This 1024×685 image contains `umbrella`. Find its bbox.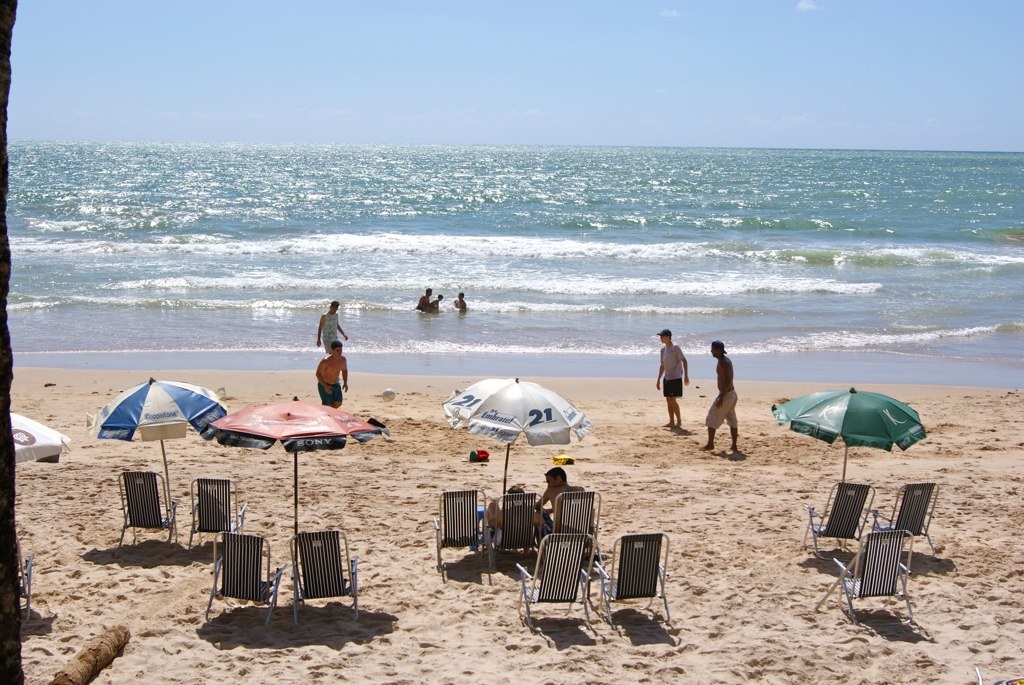
Rect(440, 371, 590, 494).
